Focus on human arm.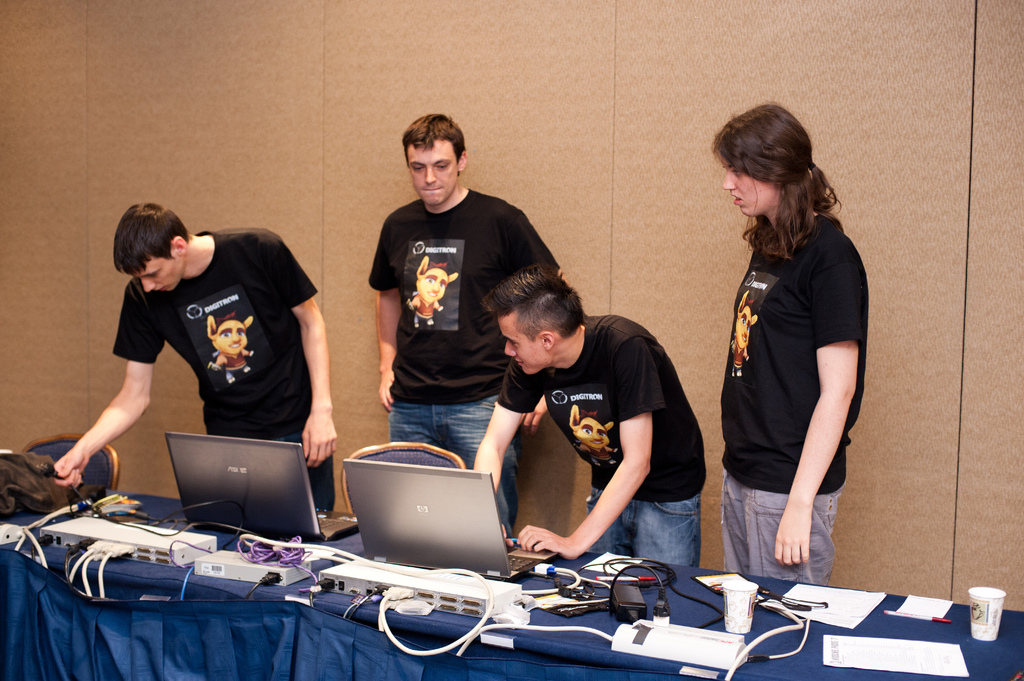
Focused at locate(770, 257, 863, 563).
